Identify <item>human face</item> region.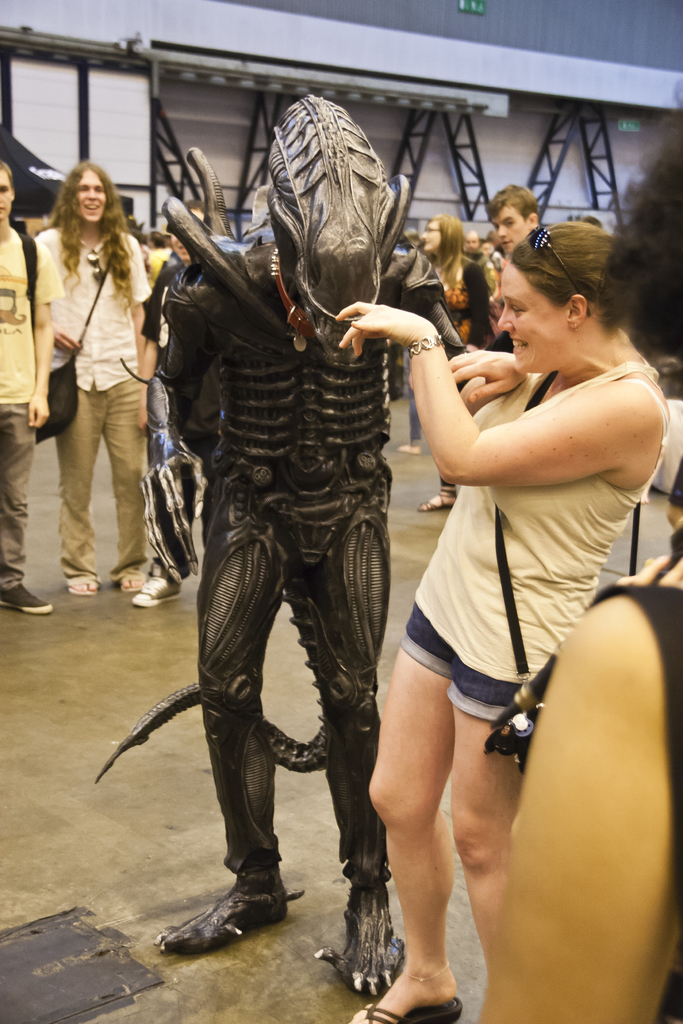
Region: 501/264/557/376.
